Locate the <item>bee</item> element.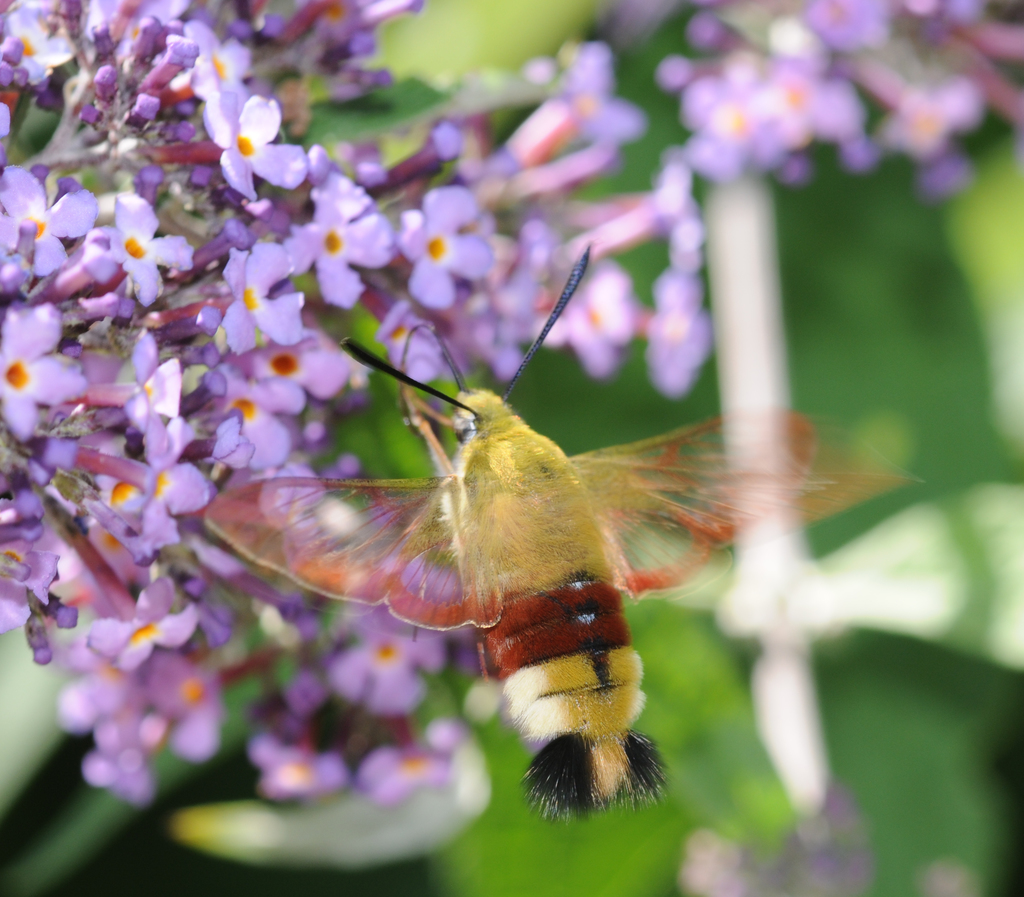
Element bbox: 202:332:924:818.
